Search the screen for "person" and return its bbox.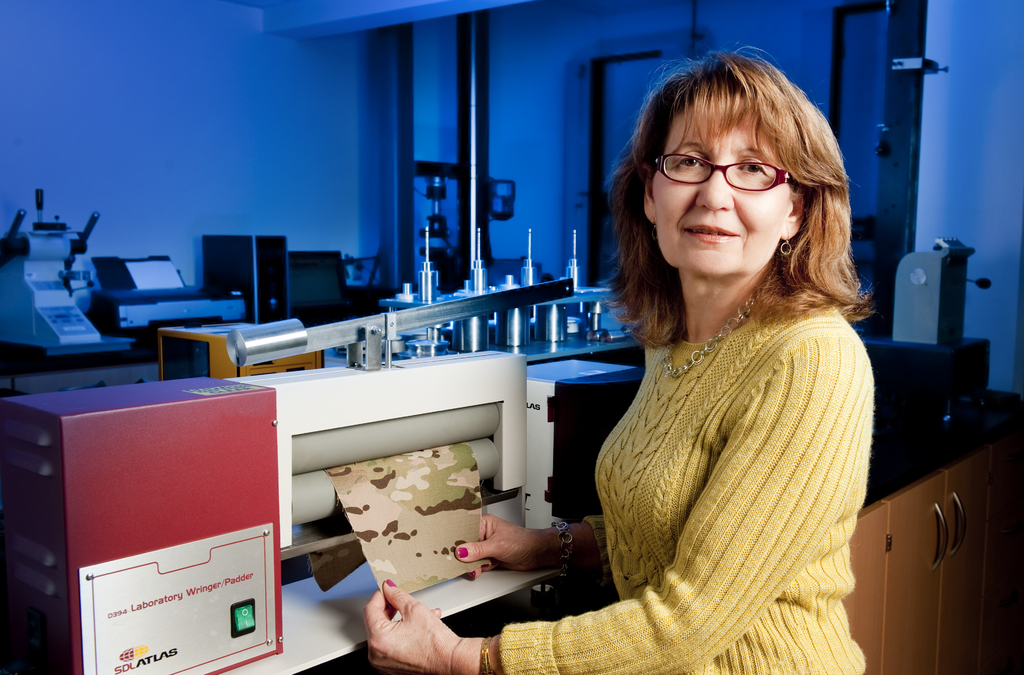
Found: bbox(369, 47, 869, 674).
